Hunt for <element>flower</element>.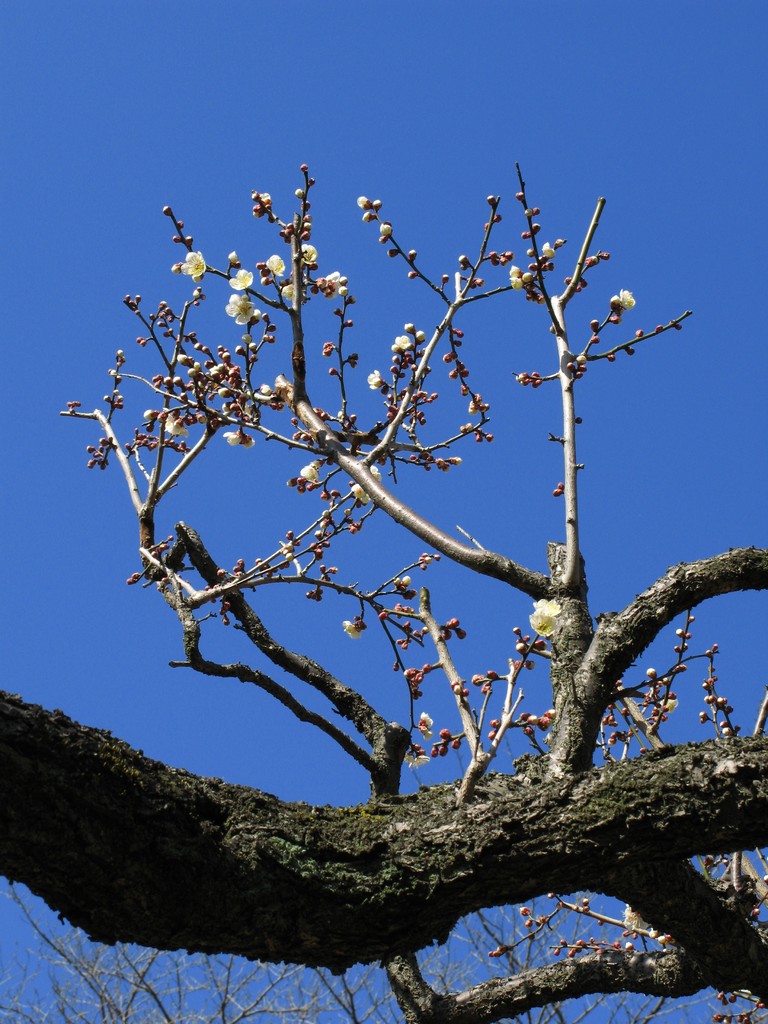
Hunted down at l=660, t=698, r=680, b=712.
